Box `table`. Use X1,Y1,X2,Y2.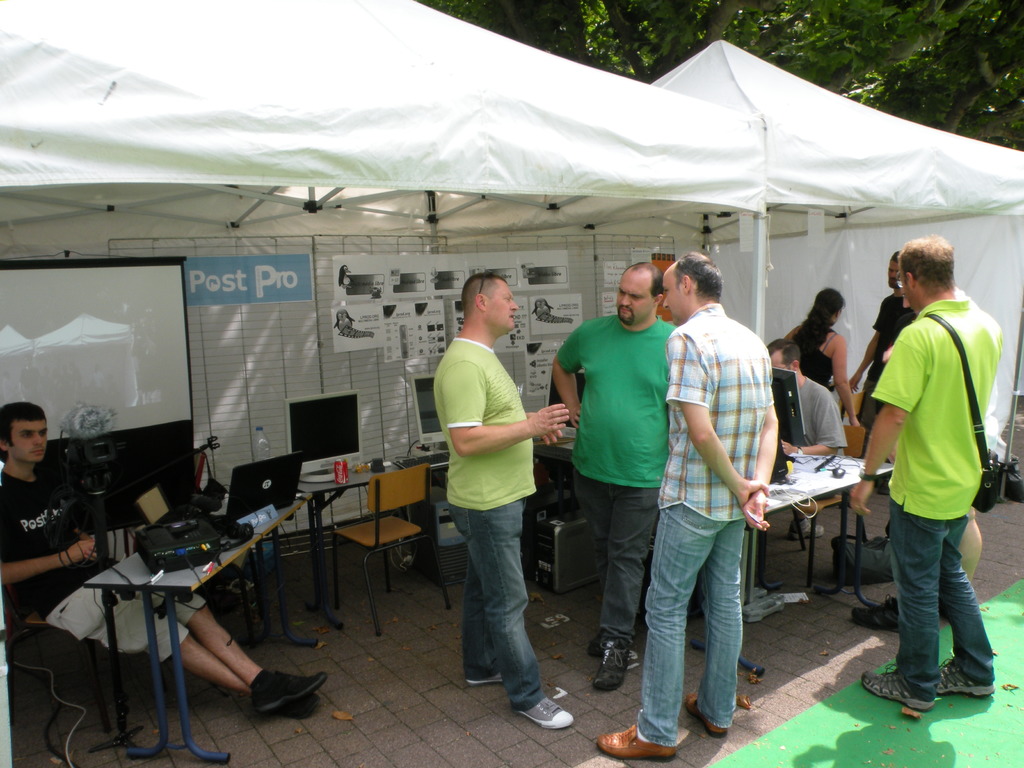
295,456,397,634.
